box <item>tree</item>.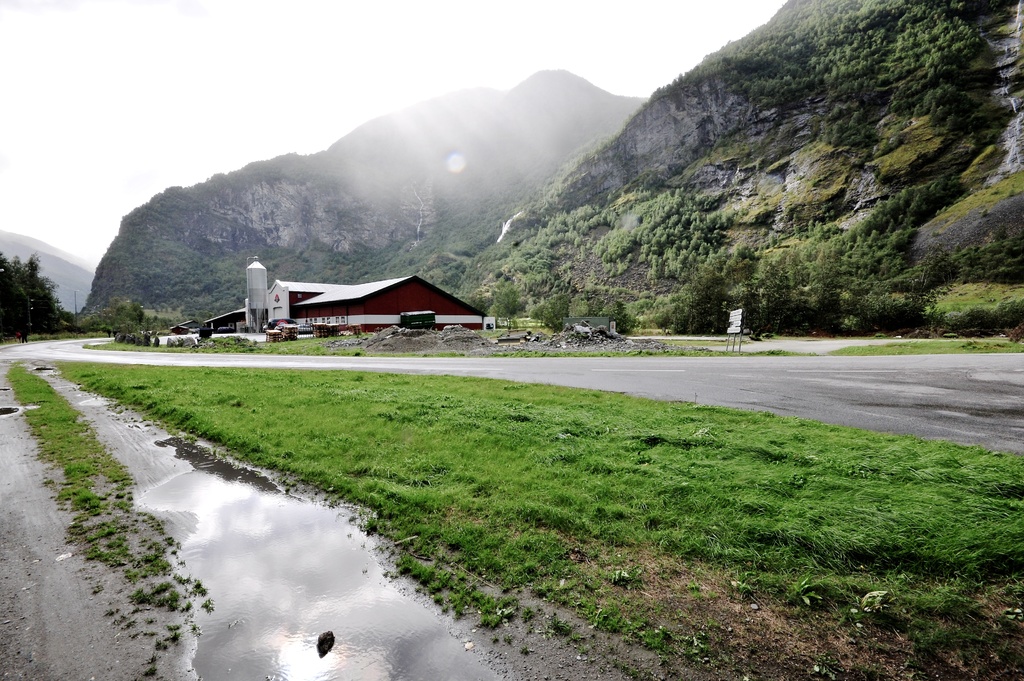
bbox=(488, 271, 536, 335).
